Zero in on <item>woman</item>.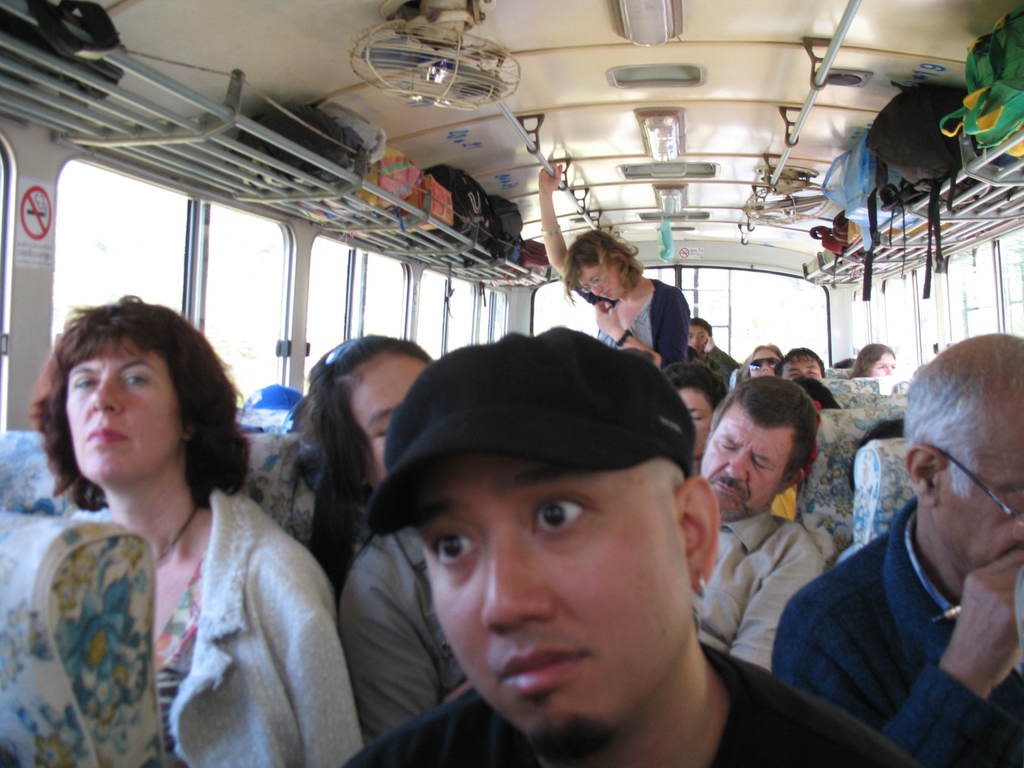
Zeroed in: bbox=(536, 154, 688, 381).
